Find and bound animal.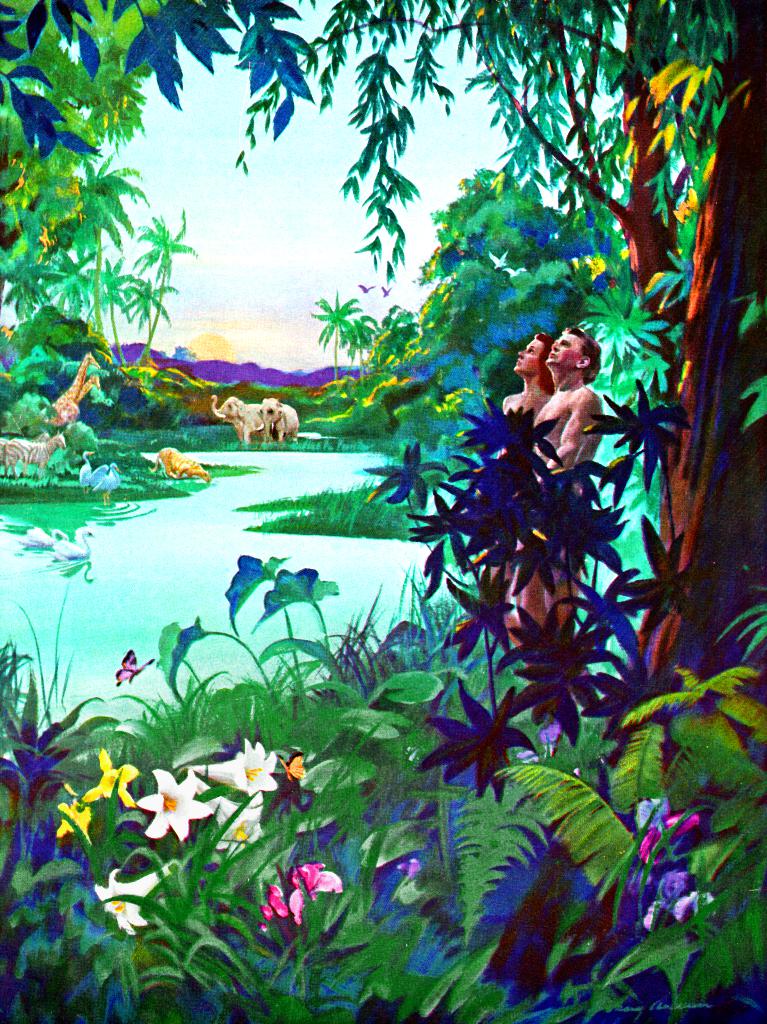
Bound: locate(0, 431, 69, 476).
